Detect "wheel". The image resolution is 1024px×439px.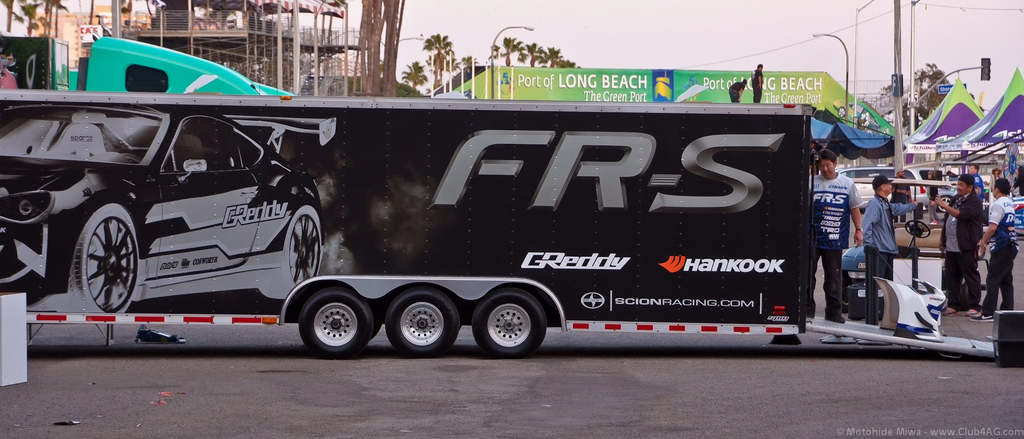
936 196 952 212.
